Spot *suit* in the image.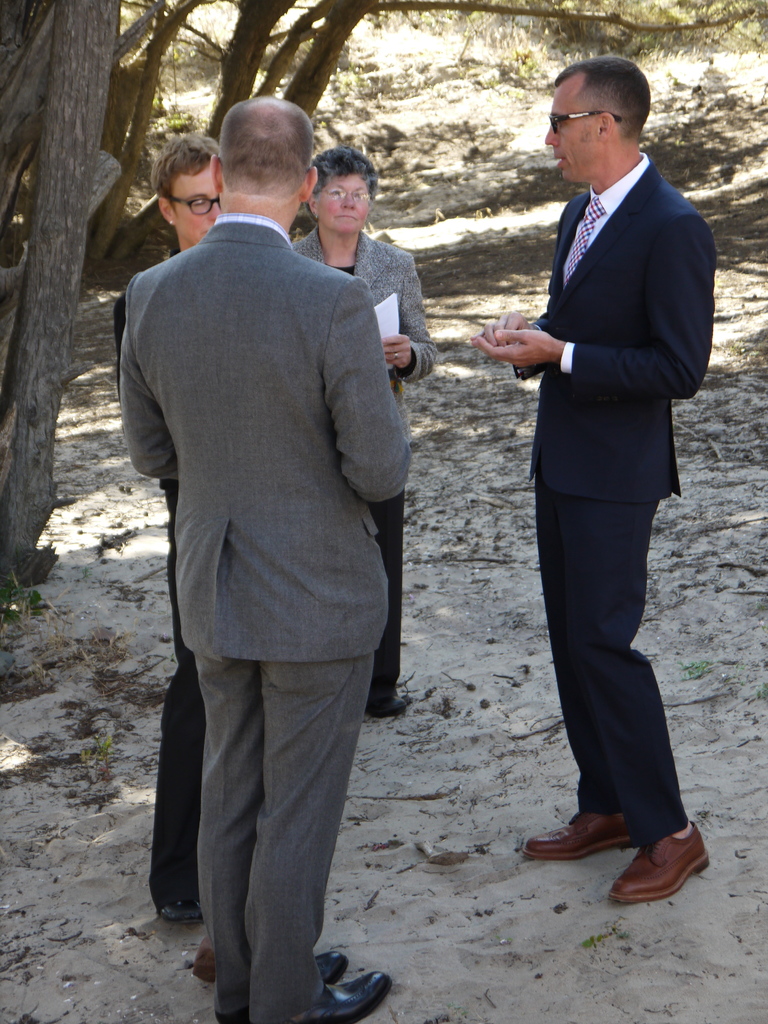
*suit* found at 119/209/411/1023.
